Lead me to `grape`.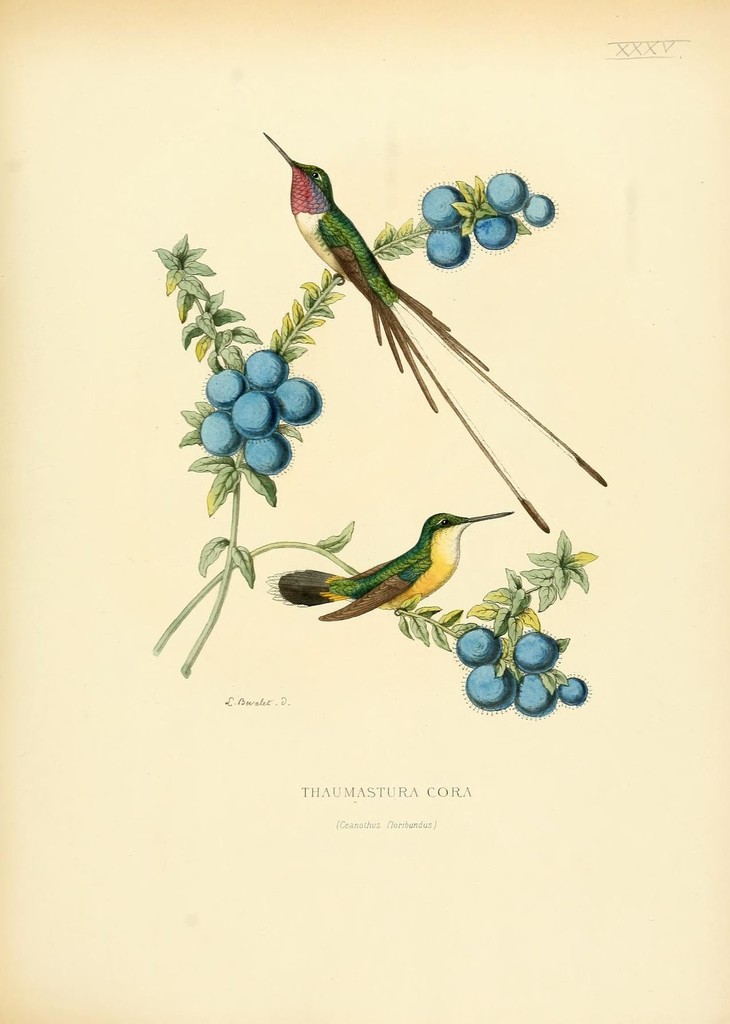
Lead to left=482, top=209, right=515, bottom=247.
